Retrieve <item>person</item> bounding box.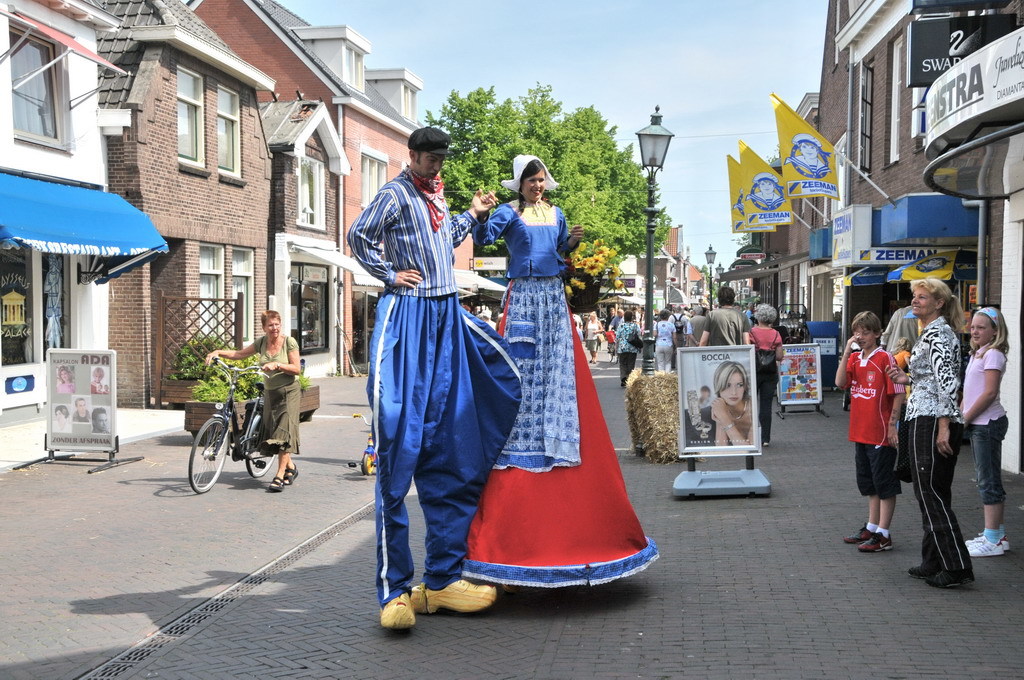
Bounding box: (71,396,88,422).
